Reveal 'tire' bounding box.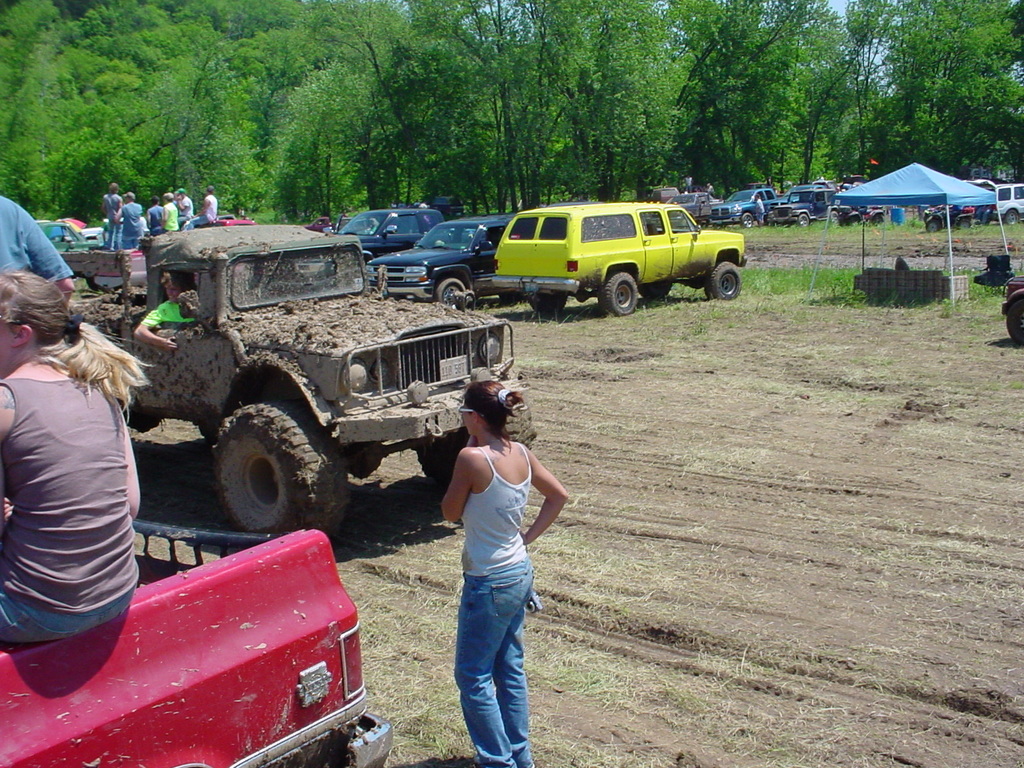
Revealed: {"left": 530, "top": 295, "right": 567, "bottom": 312}.
